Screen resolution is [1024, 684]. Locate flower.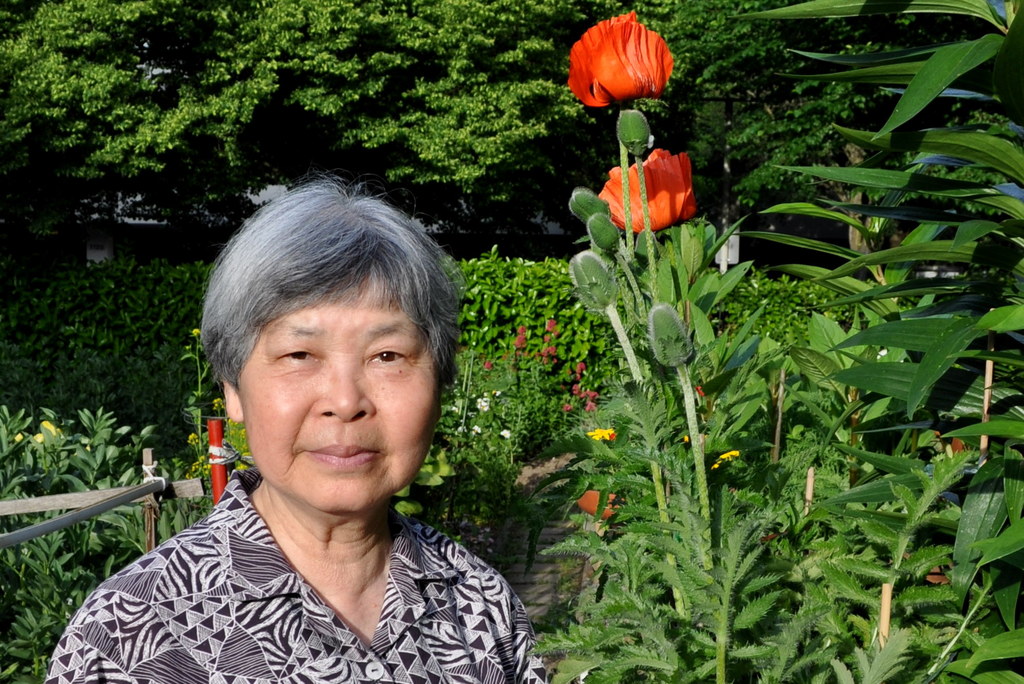
(471,392,499,410).
